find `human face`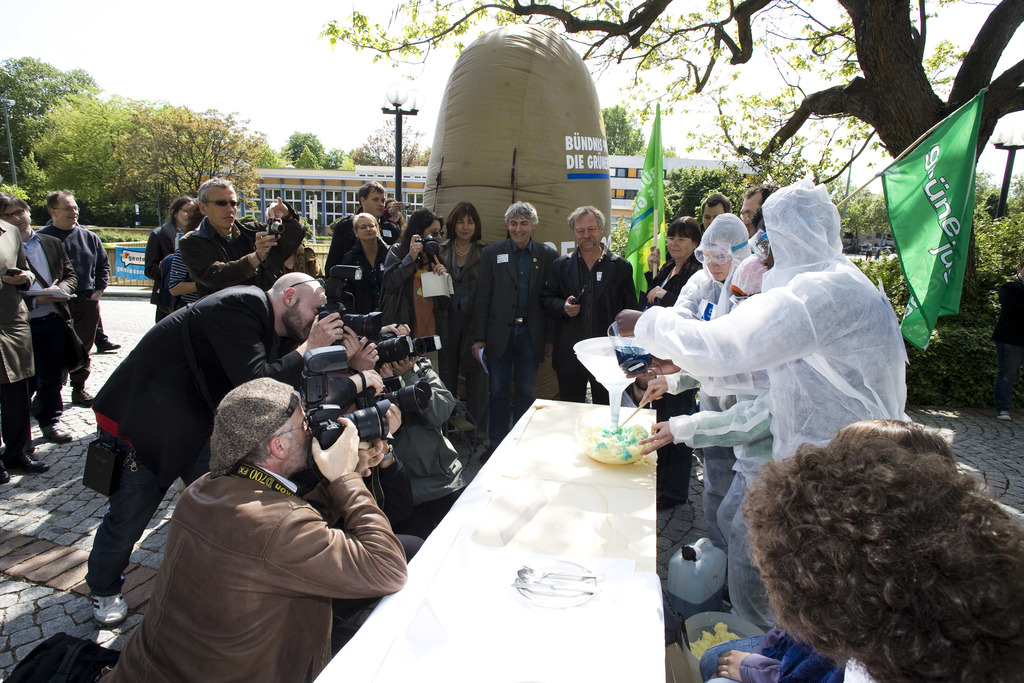
x1=0, y1=202, x2=31, y2=231
